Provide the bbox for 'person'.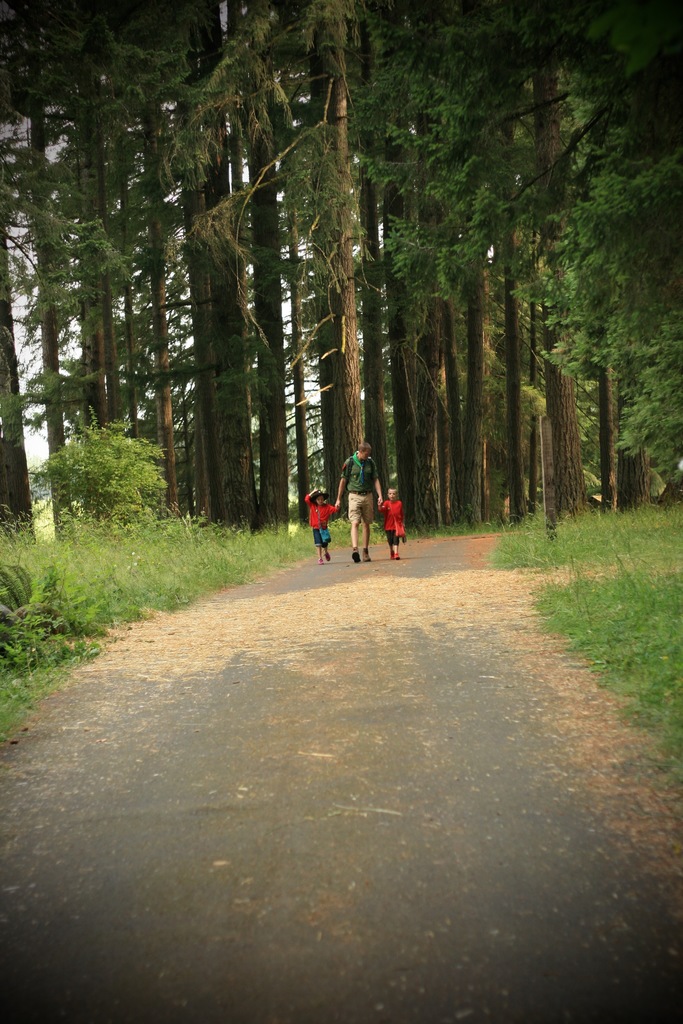
locate(336, 448, 393, 559).
